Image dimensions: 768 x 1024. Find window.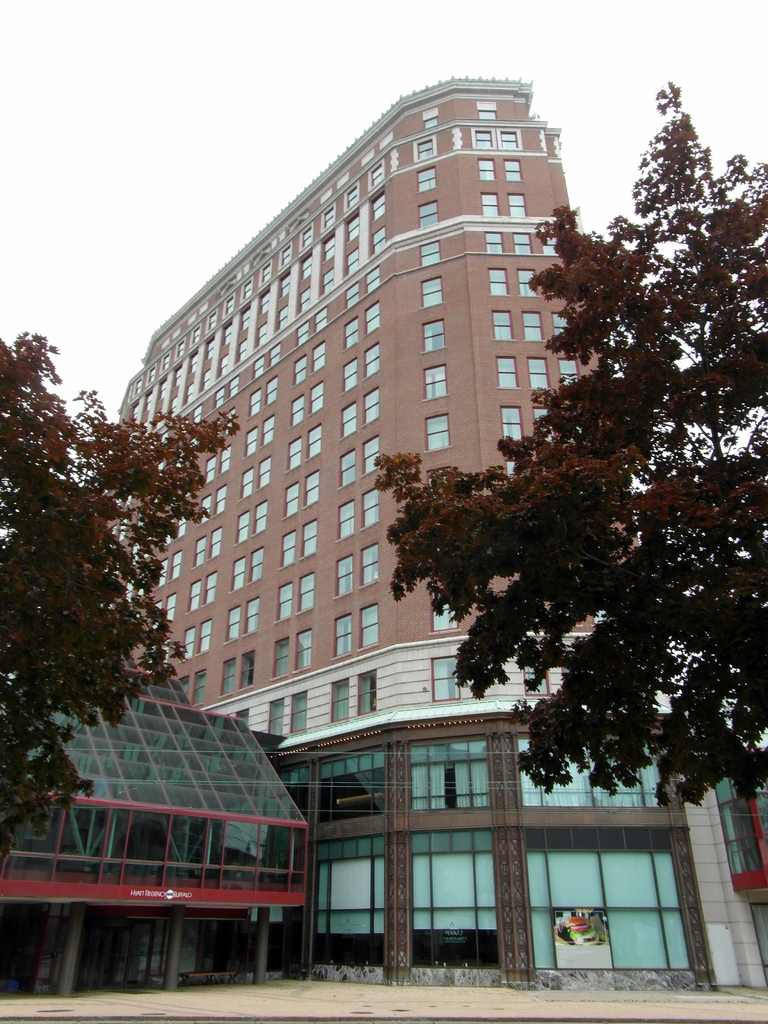
BBox(360, 486, 380, 529).
